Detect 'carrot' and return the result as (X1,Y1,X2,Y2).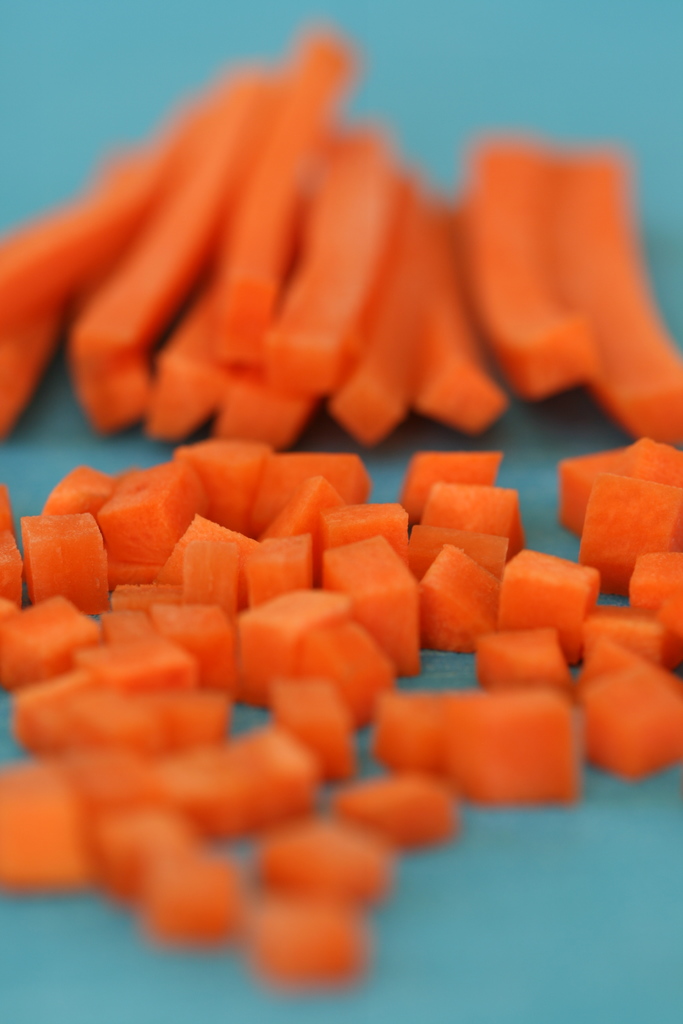
(435,680,575,810).
